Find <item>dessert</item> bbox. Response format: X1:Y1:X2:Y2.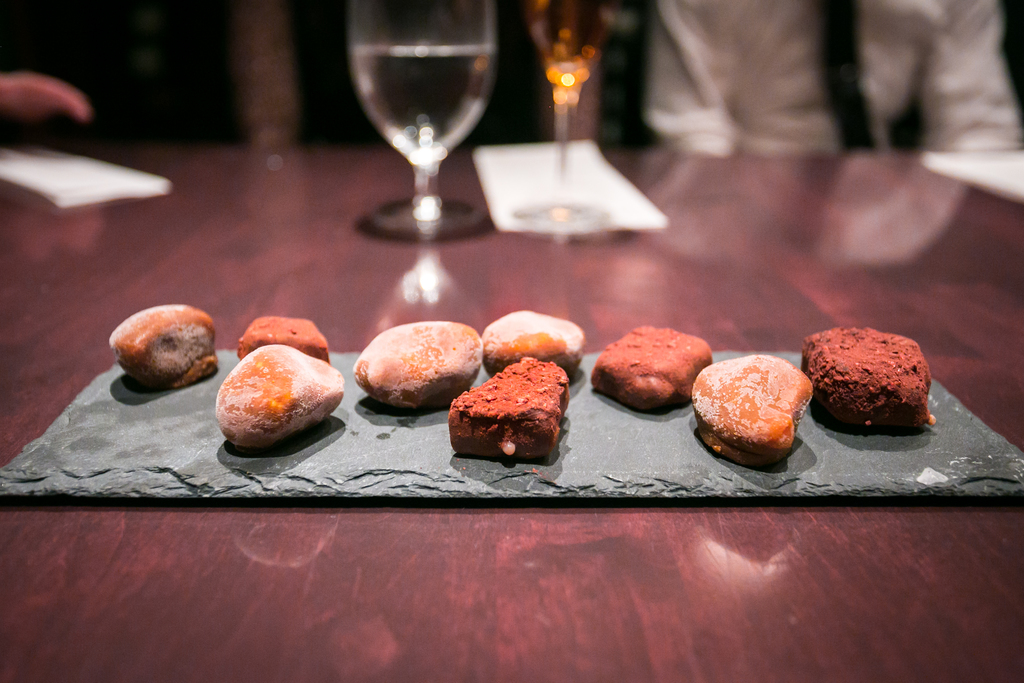
216:341:348:448.
